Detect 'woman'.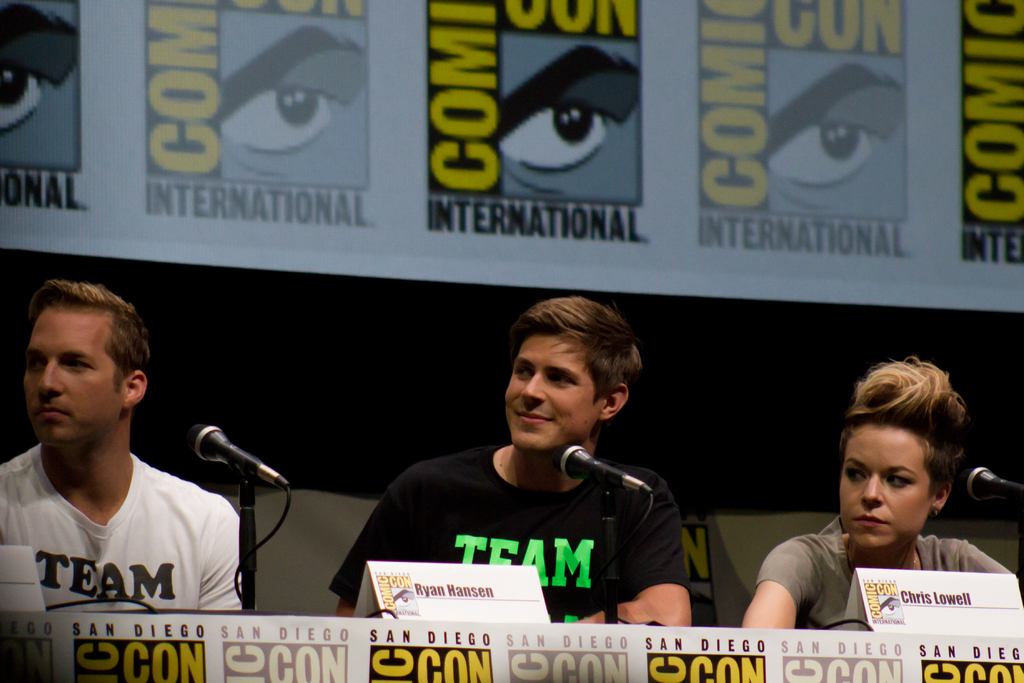
Detected at {"left": 742, "top": 356, "right": 1018, "bottom": 630}.
